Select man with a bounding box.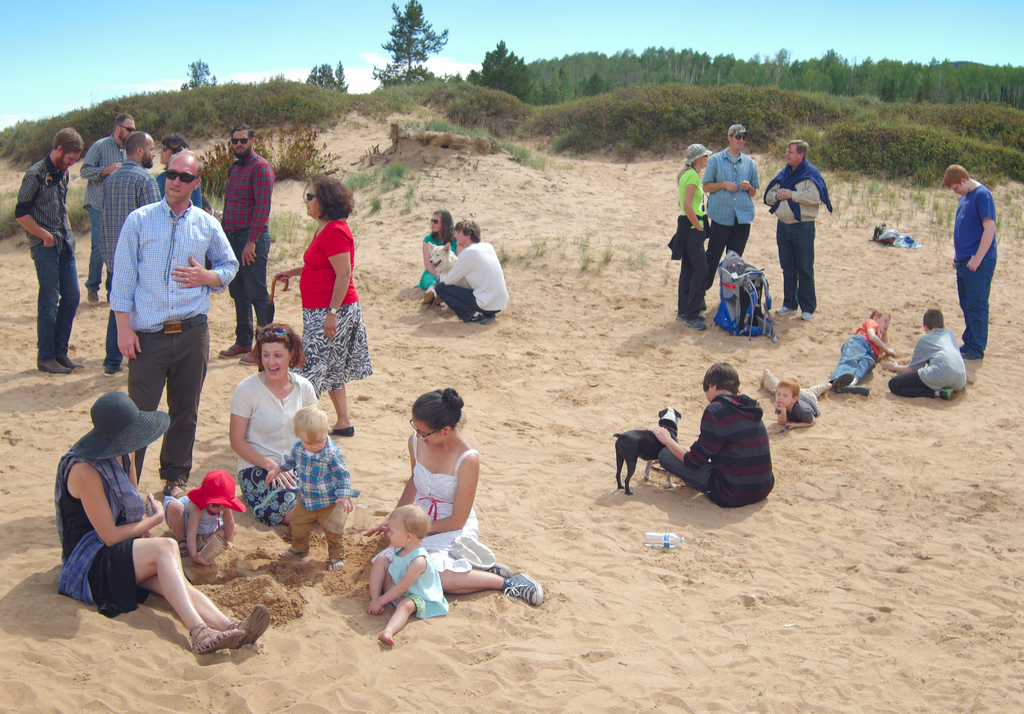
pyautogui.locateOnScreen(75, 106, 146, 314).
